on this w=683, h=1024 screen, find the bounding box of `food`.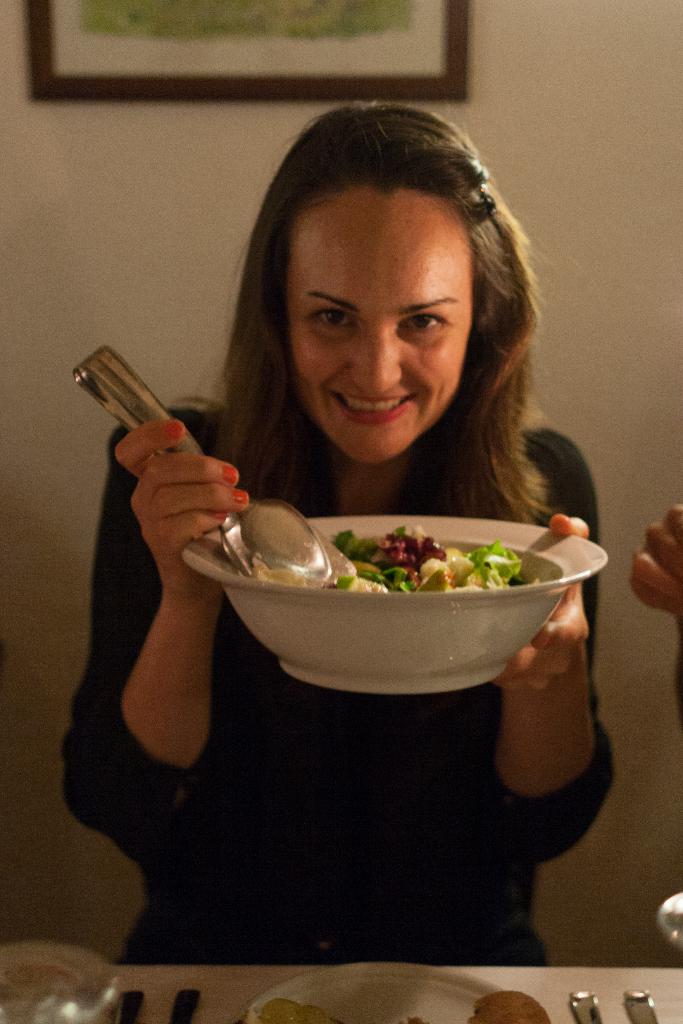
Bounding box: bbox(448, 984, 548, 1023).
